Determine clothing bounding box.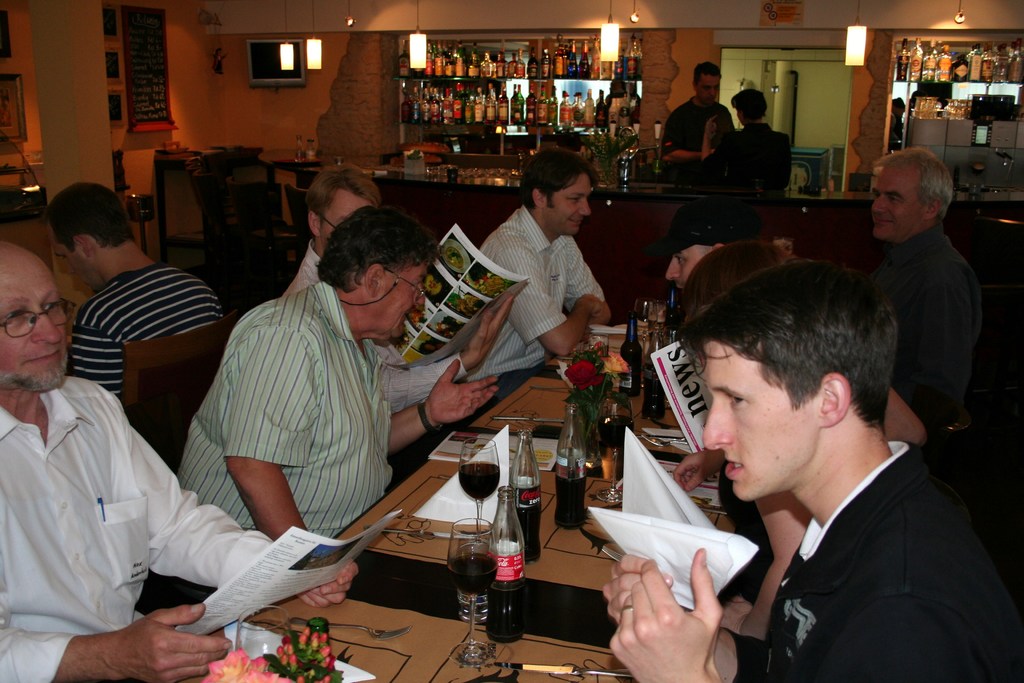
Determined: crop(465, 208, 609, 409).
